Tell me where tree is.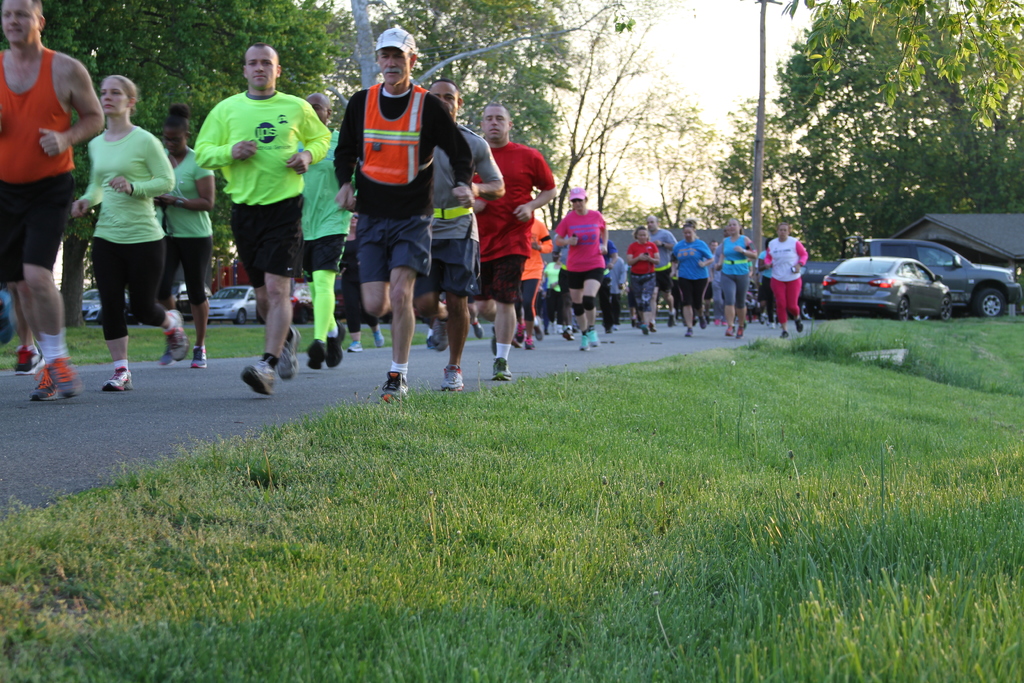
tree is at detection(710, 0, 1022, 258).
